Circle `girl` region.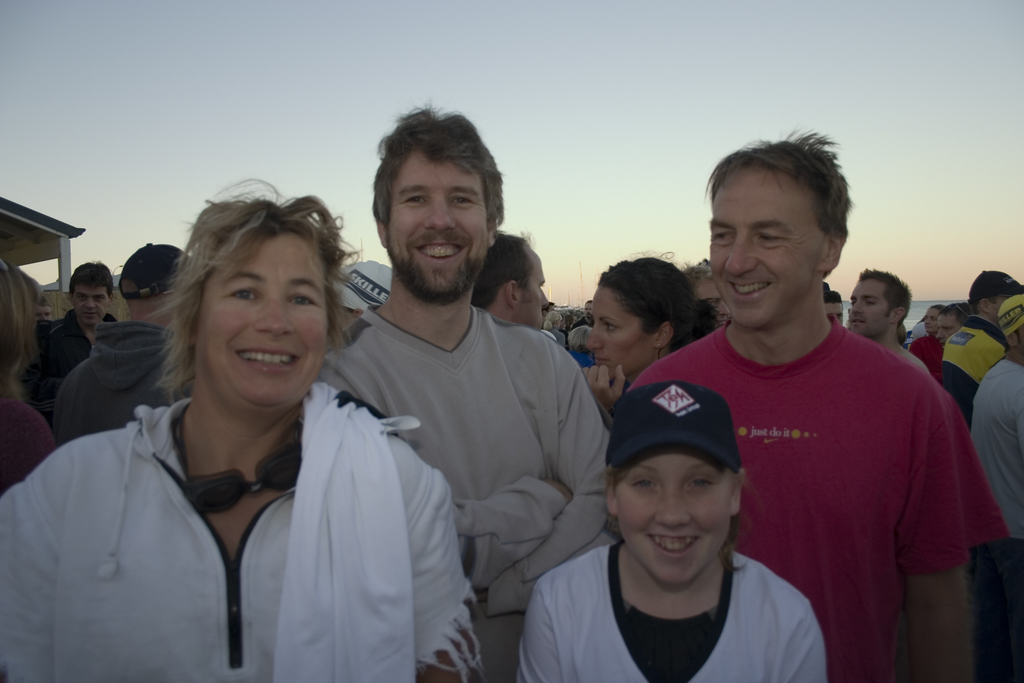
Region: (left=514, top=378, right=828, bottom=682).
